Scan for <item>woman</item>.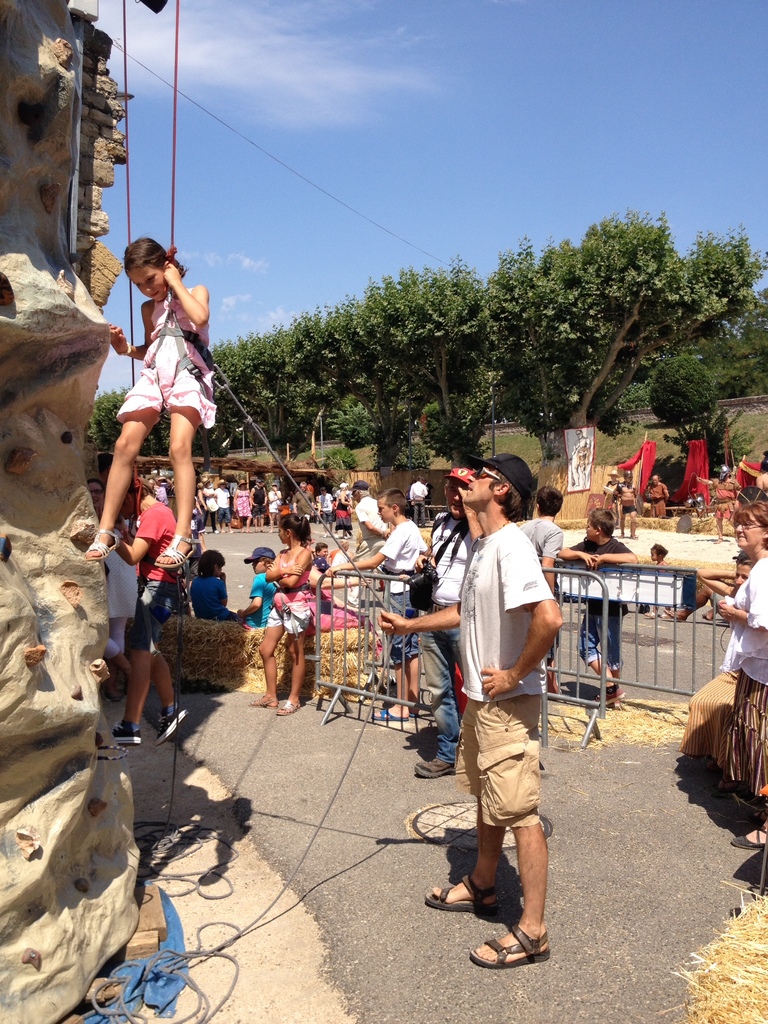
Scan result: BBox(233, 478, 254, 529).
